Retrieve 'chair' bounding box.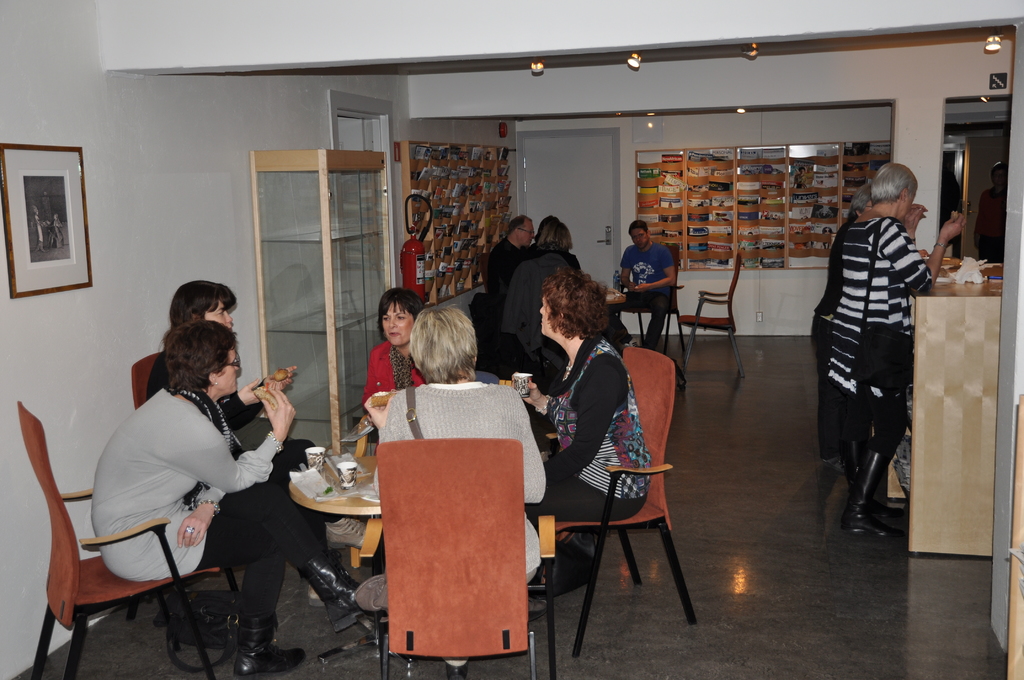
Bounding box: region(620, 256, 684, 357).
